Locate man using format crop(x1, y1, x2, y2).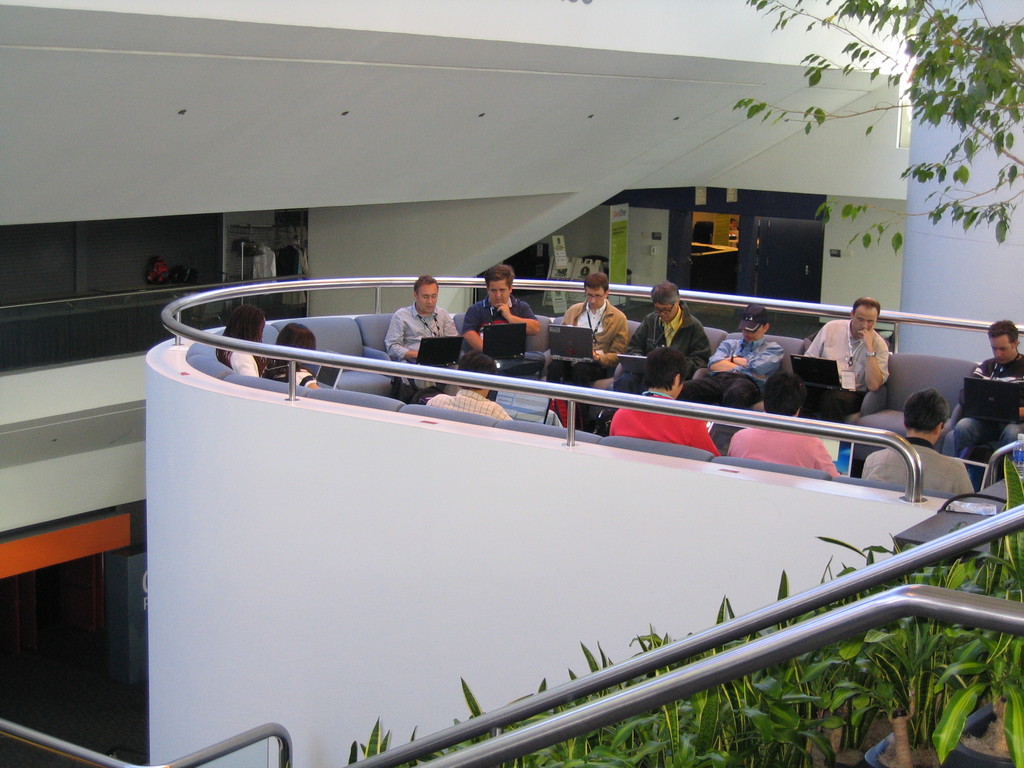
crop(949, 315, 1023, 479).
